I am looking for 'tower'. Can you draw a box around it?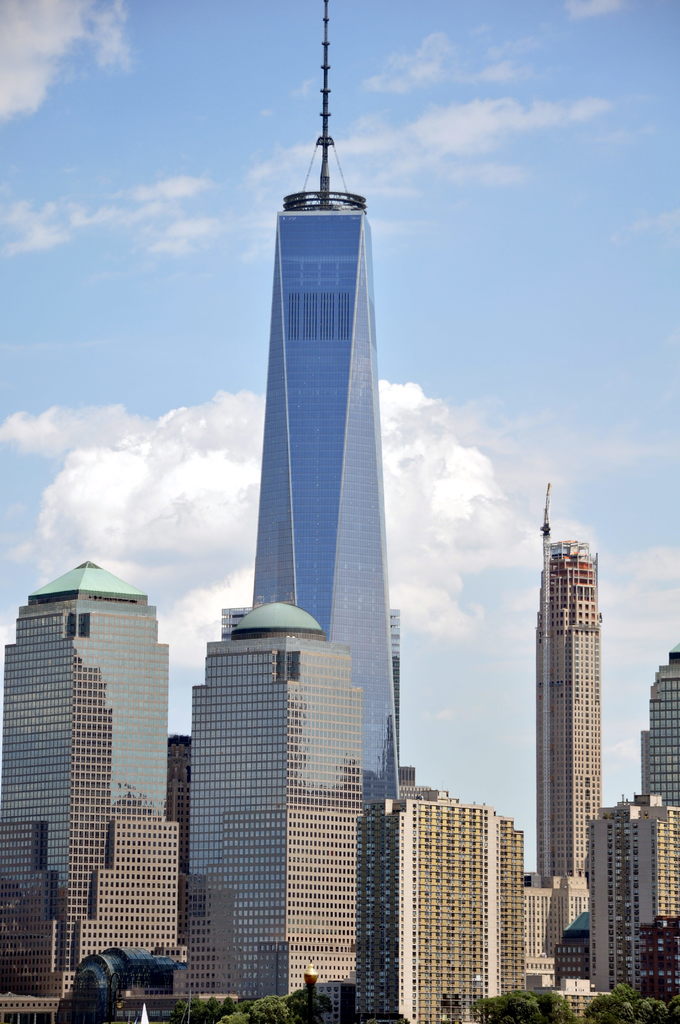
Sure, the bounding box is 186/40/423/961.
